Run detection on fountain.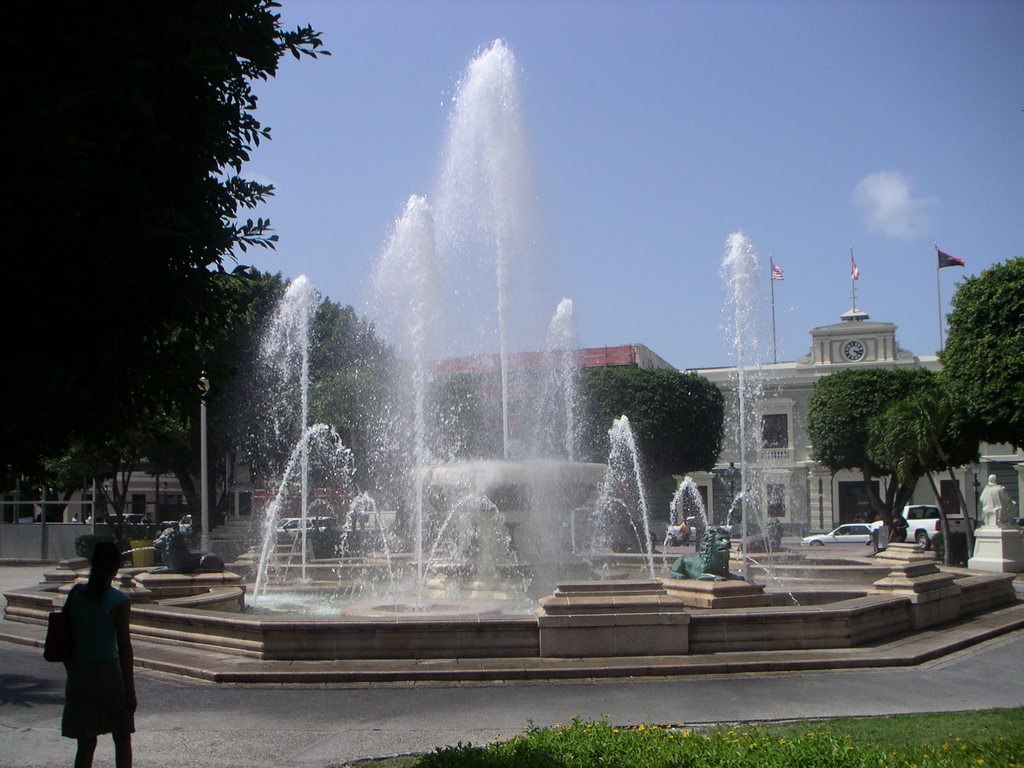
Result: bbox=[2, 28, 1016, 656].
